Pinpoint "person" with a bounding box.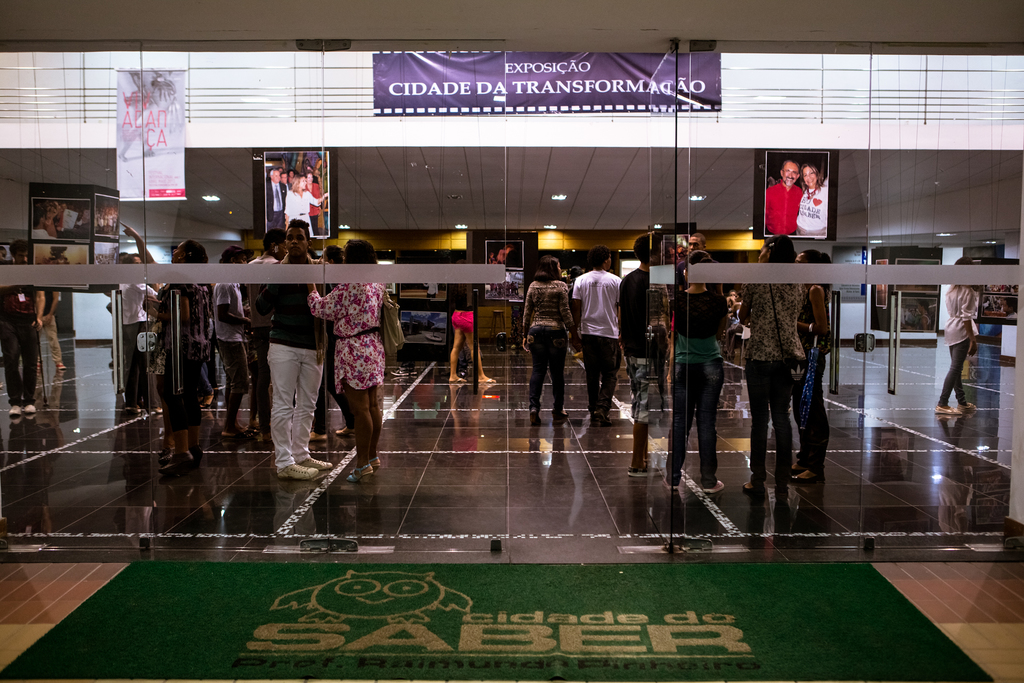
crop(259, 162, 281, 219).
